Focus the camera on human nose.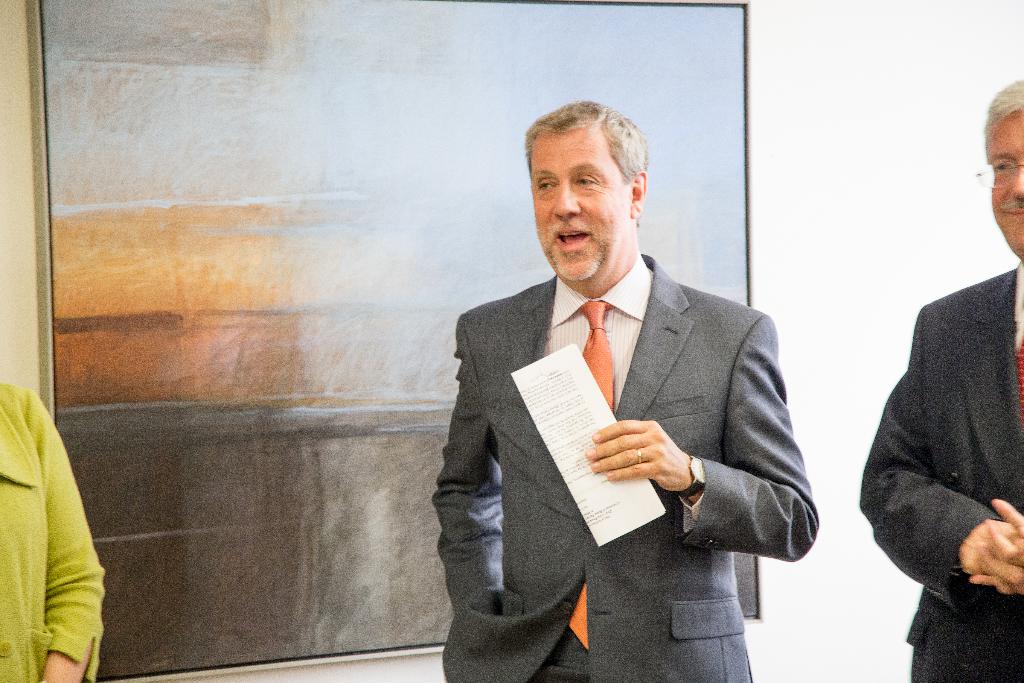
Focus region: (x1=1013, y1=168, x2=1023, y2=201).
